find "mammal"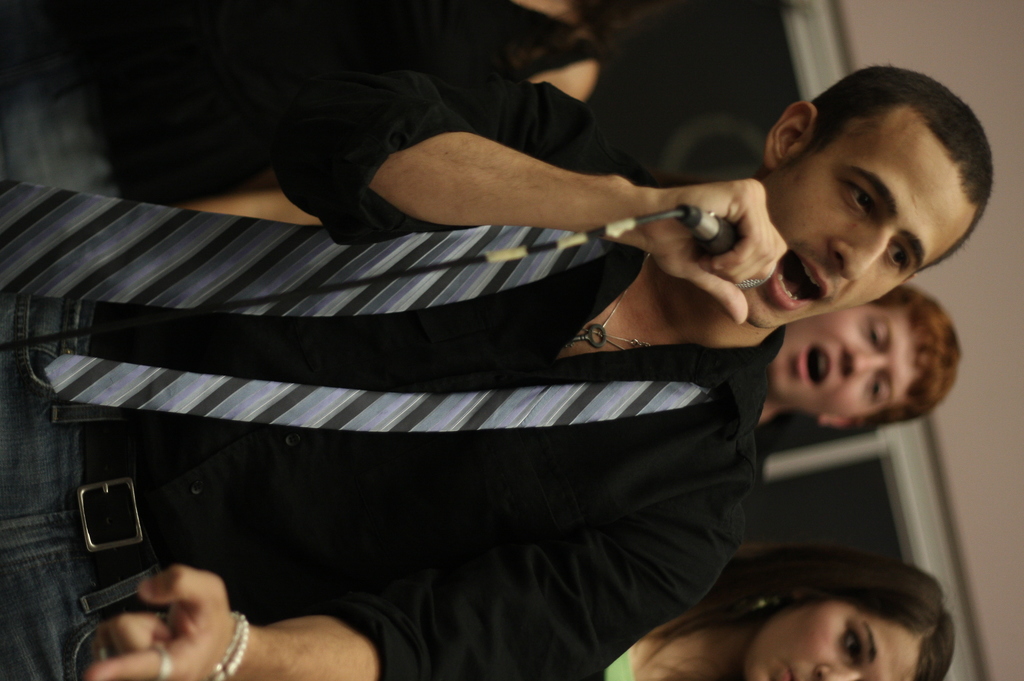
left=90, top=71, right=944, bottom=666
